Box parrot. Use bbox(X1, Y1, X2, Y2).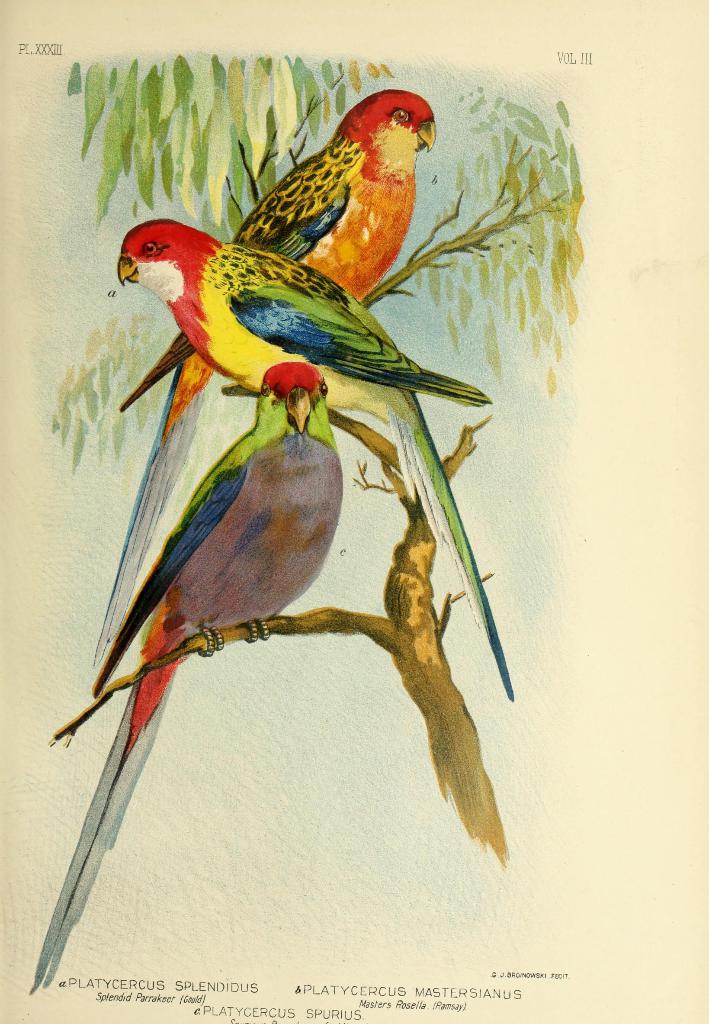
bbox(119, 218, 519, 695).
